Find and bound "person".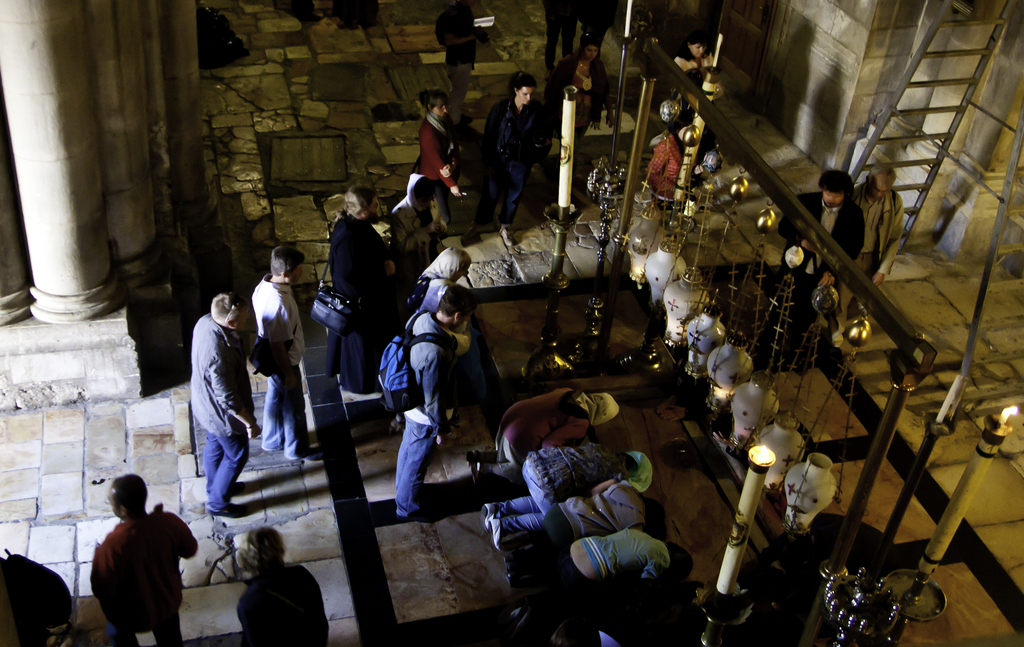
Bound: <bbox>237, 525, 332, 646</bbox>.
